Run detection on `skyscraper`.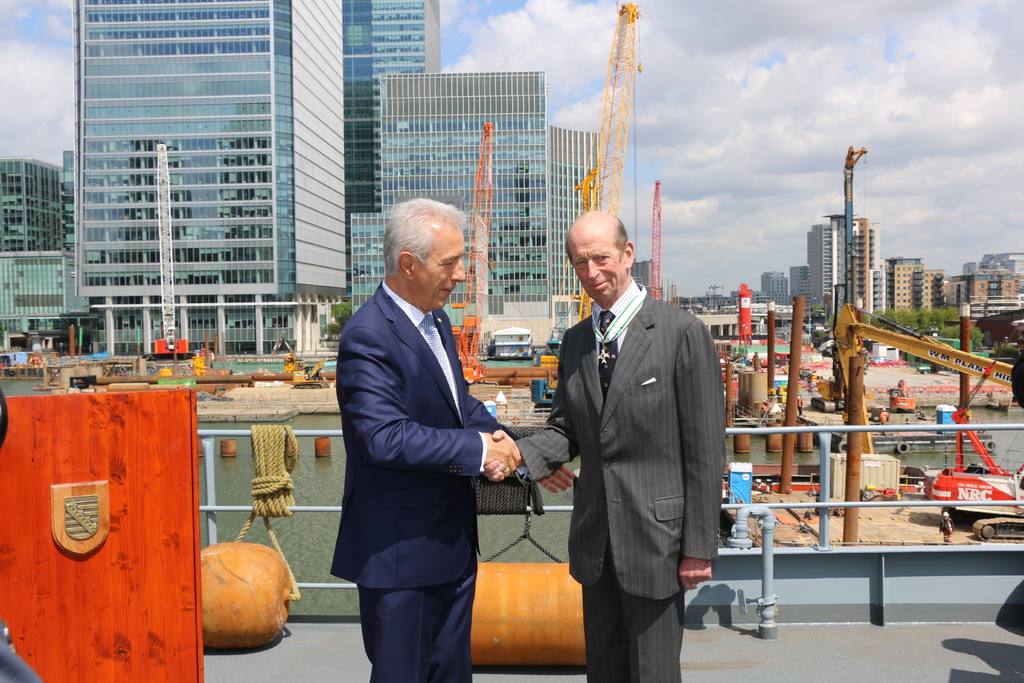
Result: {"x1": 348, "y1": 0, "x2": 442, "y2": 328}.
